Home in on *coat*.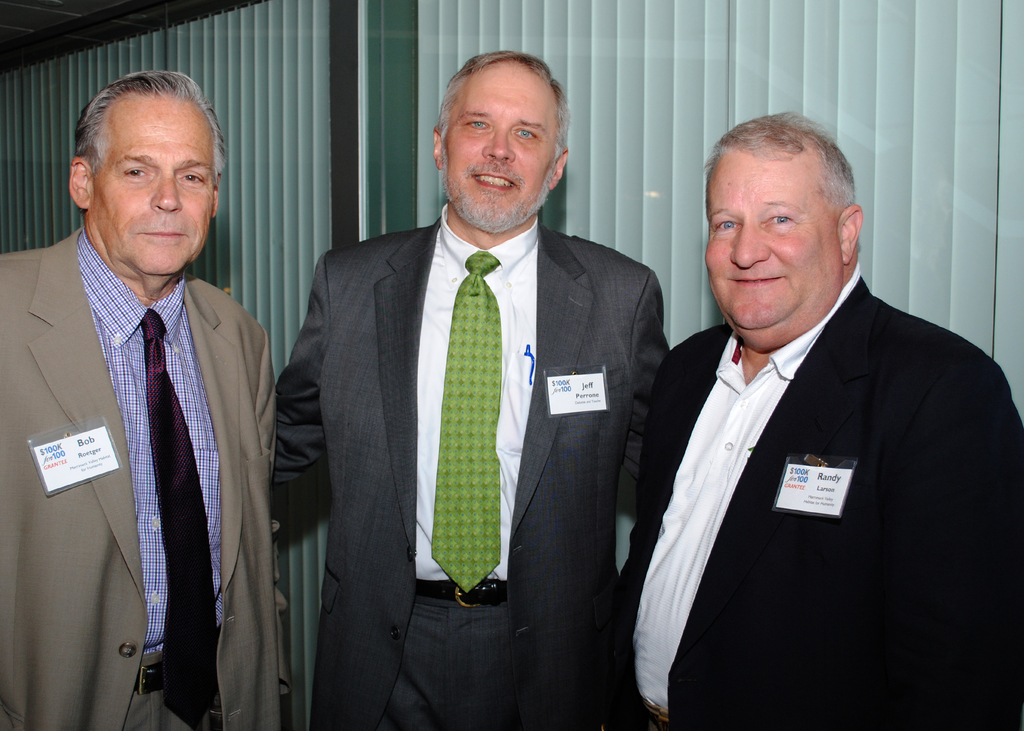
Homed in at region(0, 221, 279, 730).
